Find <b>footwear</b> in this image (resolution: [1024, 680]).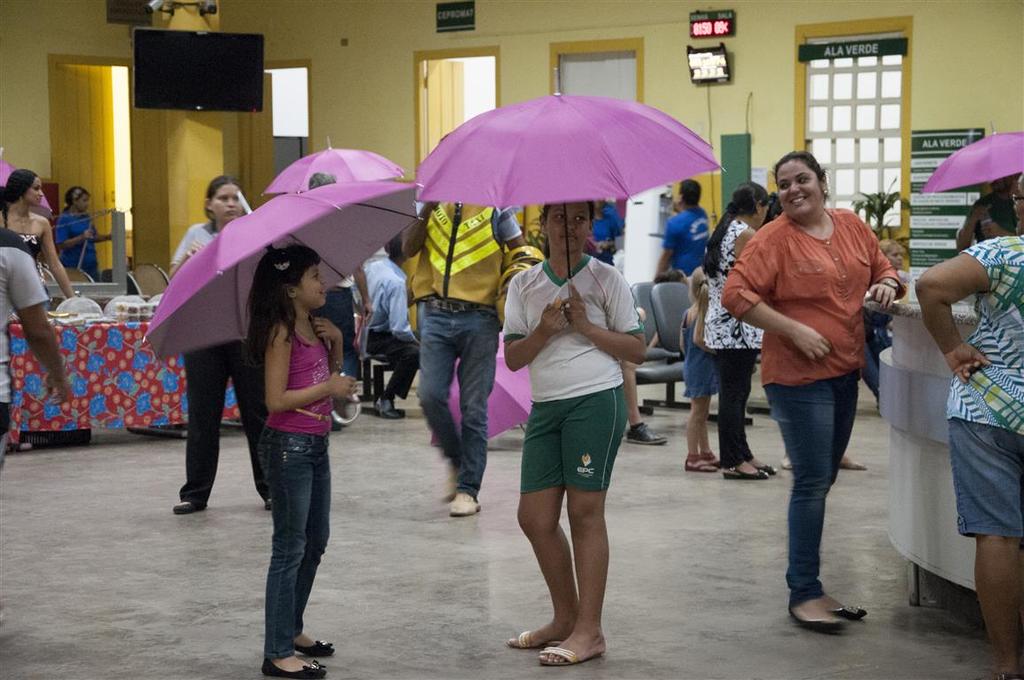
[377, 405, 408, 420].
